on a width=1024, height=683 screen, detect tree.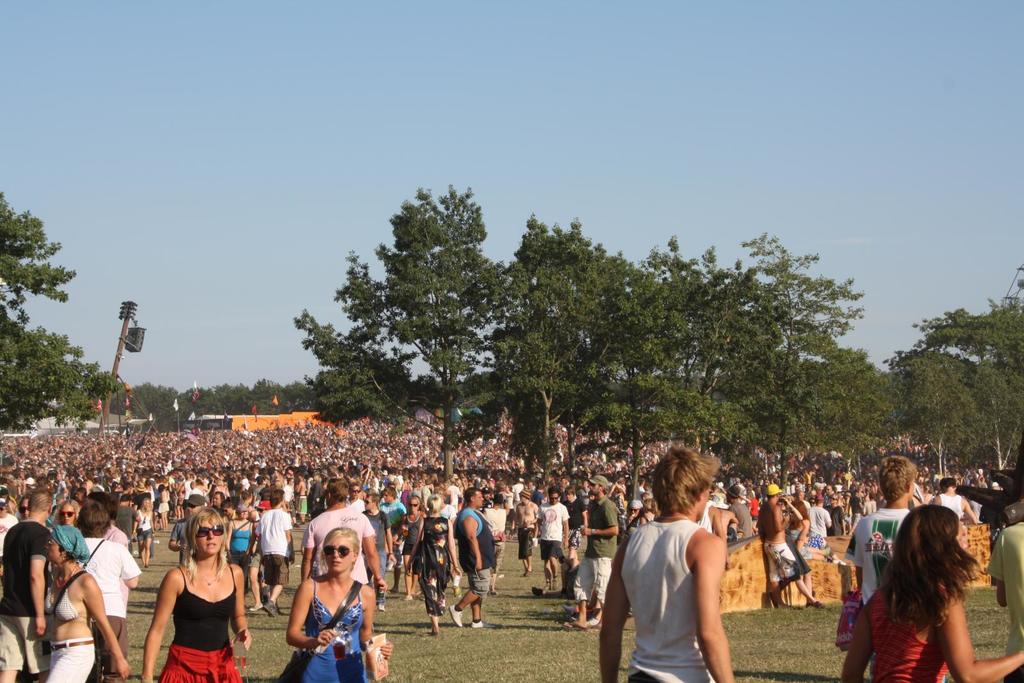
region(0, 189, 125, 430).
